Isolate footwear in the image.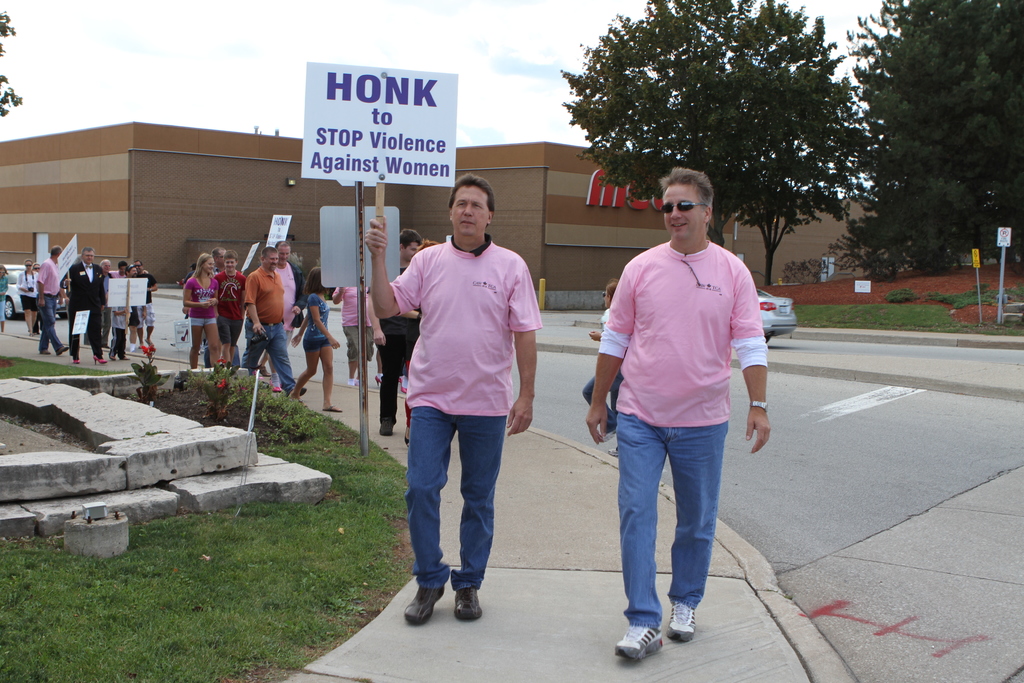
Isolated region: {"left": 600, "top": 427, "right": 620, "bottom": 443}.
